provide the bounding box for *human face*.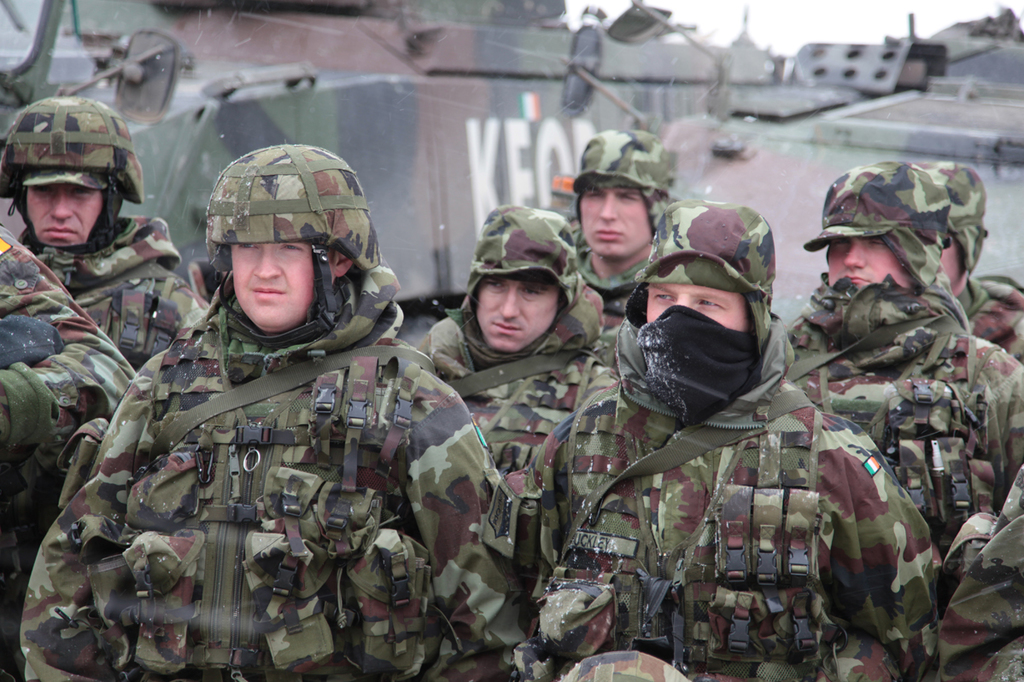
left=826, top=236, right=908, bottom=289.
